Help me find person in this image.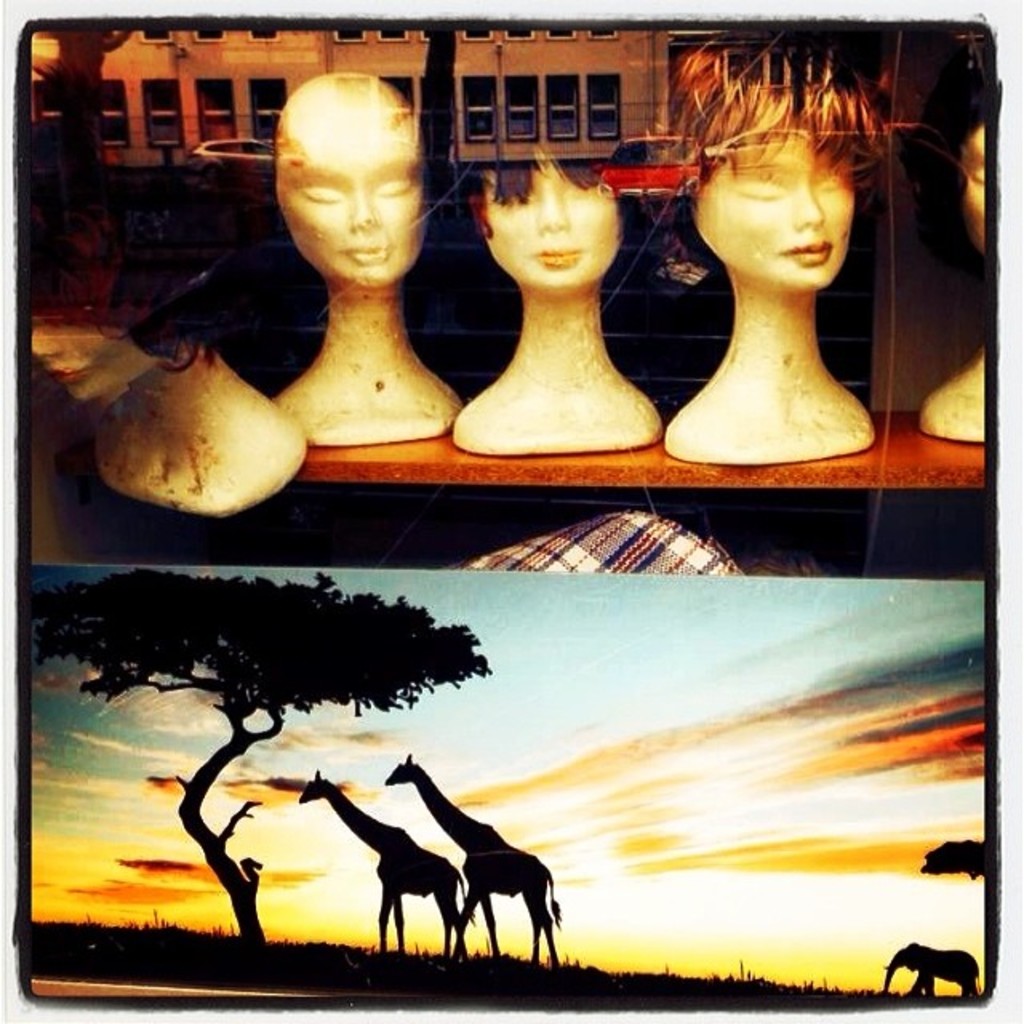
Found it: <box>277,64,466,443</box>.
